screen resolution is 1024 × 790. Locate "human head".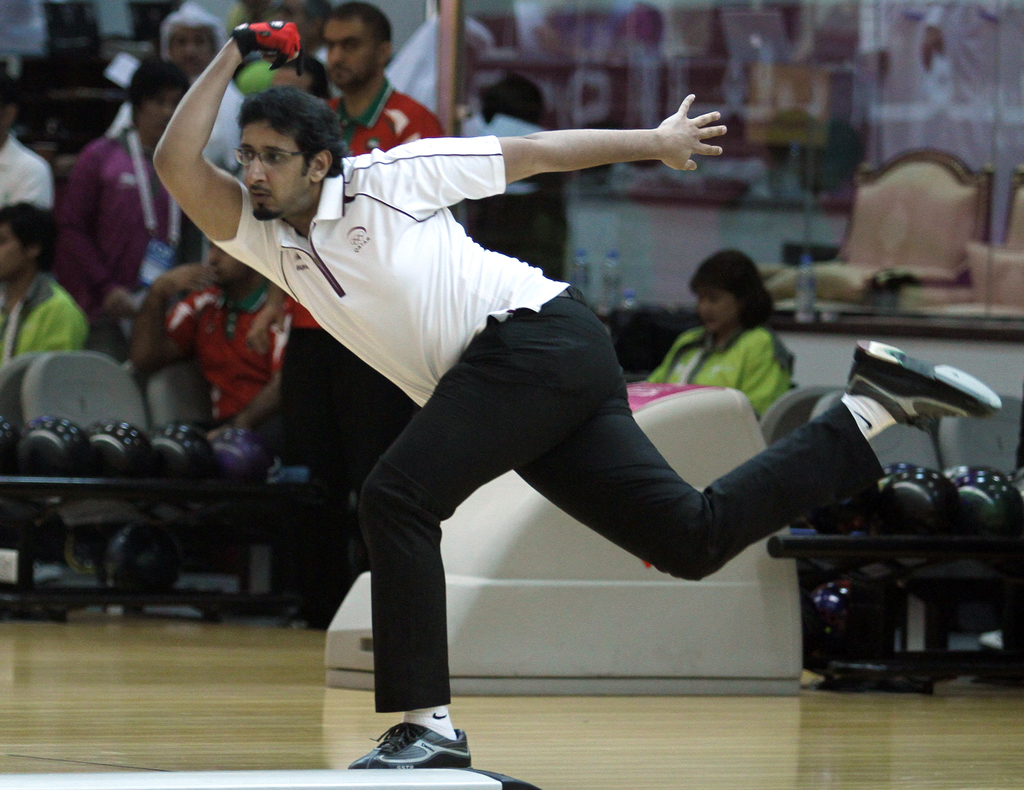
x1=256, y1=0, x2=320, y2=59.
